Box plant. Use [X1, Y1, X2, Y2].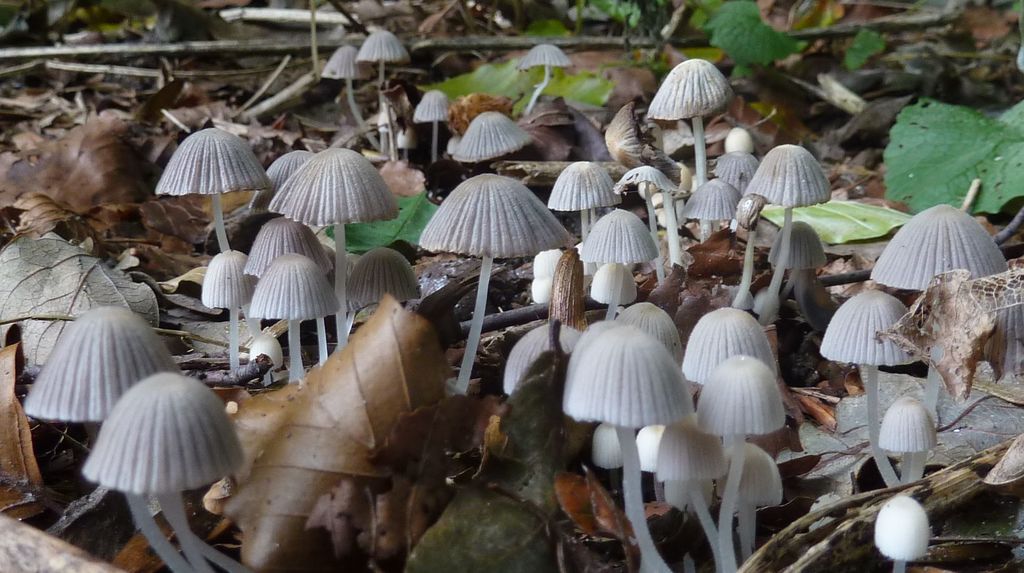
[563, 327, 694, 572].
